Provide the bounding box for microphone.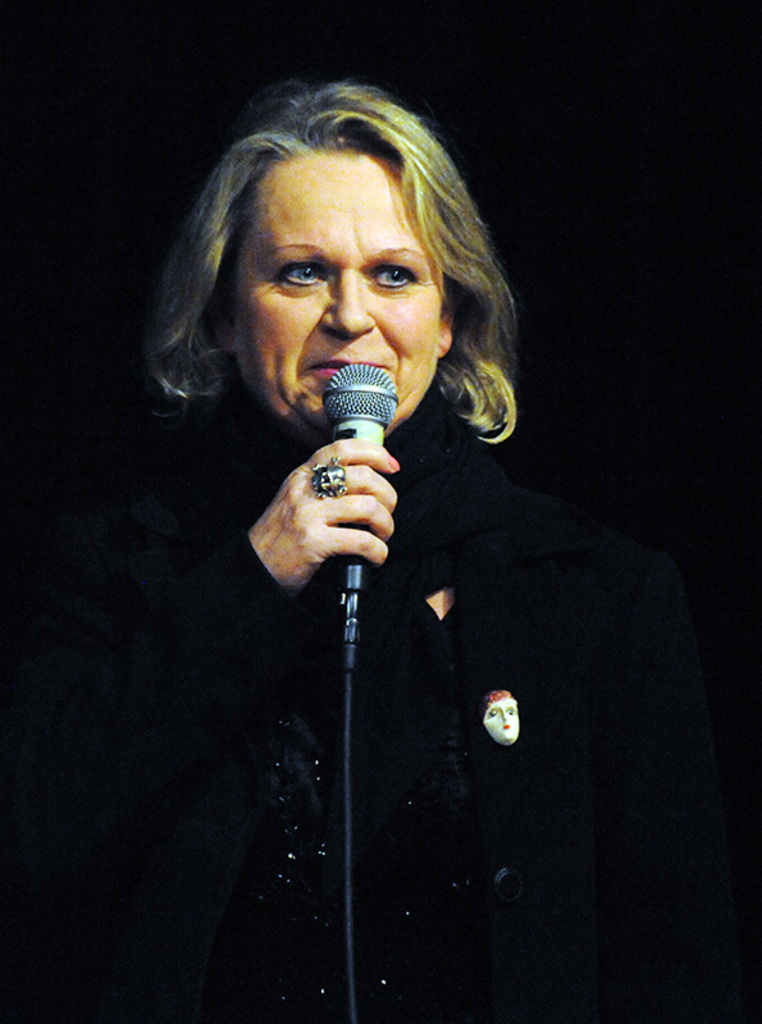
(left=321, top=360, right=400, bottom=594).
